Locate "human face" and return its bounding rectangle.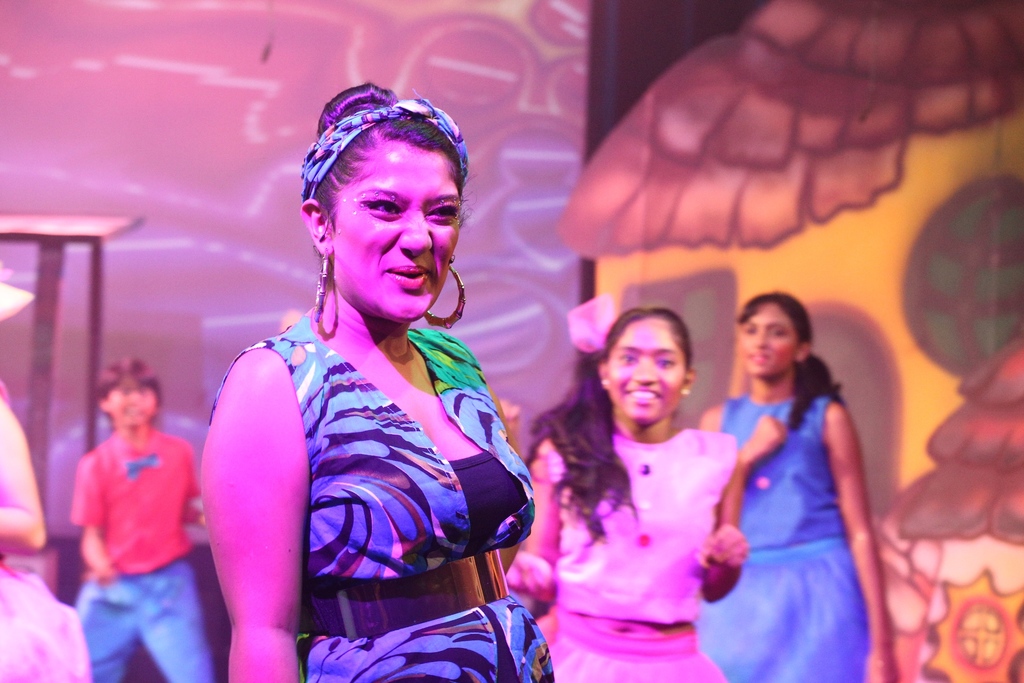
Rect(609, 318, 685, 422).
